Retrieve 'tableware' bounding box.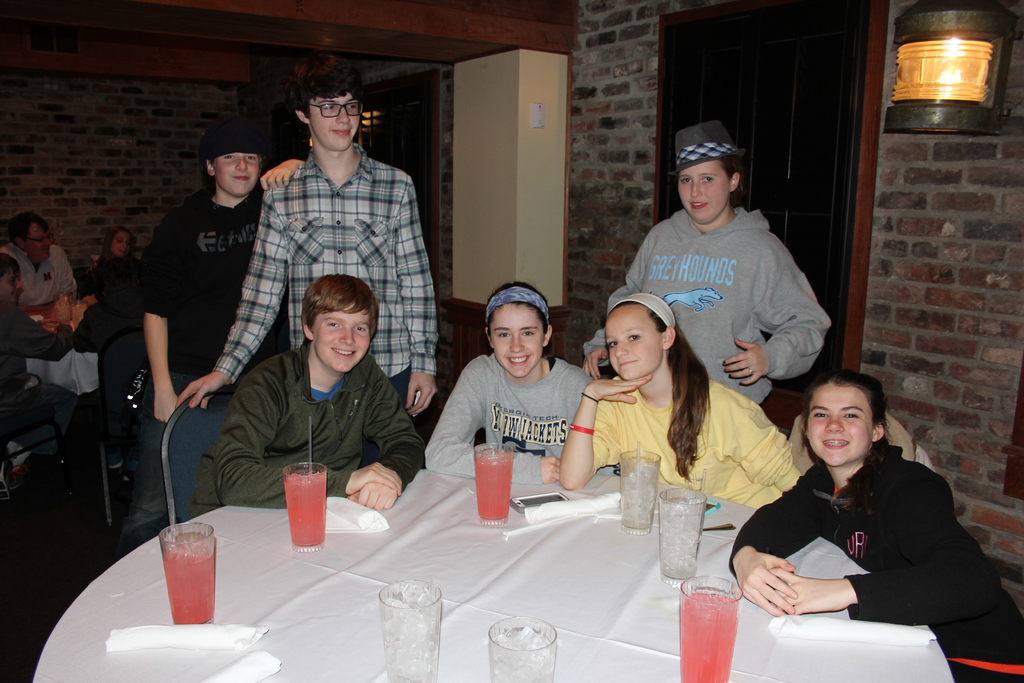
Bounding box: <box>157,520,215,630</box>.
